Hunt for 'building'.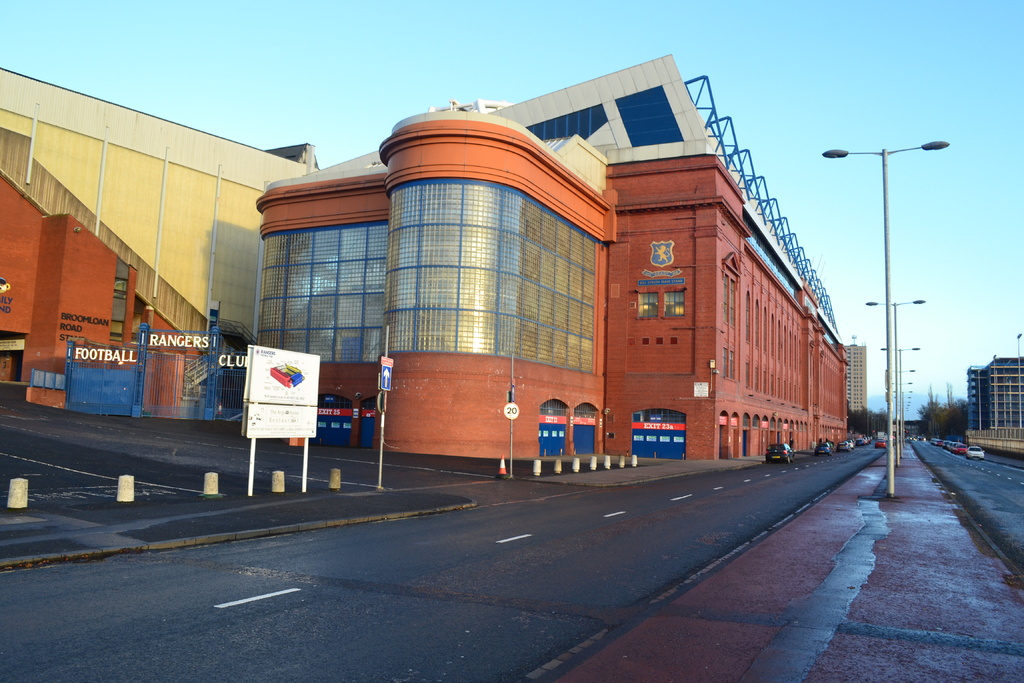
Hunted down at 0/69/316/390.
